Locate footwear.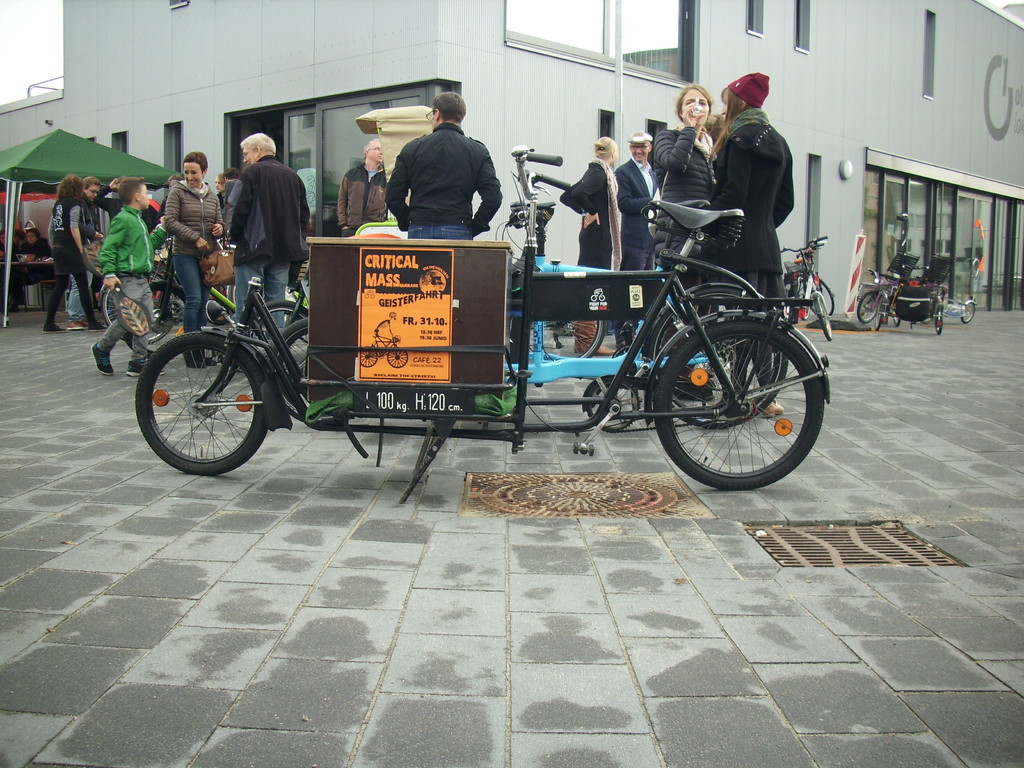
Bounding box: 184,340,220,368.
